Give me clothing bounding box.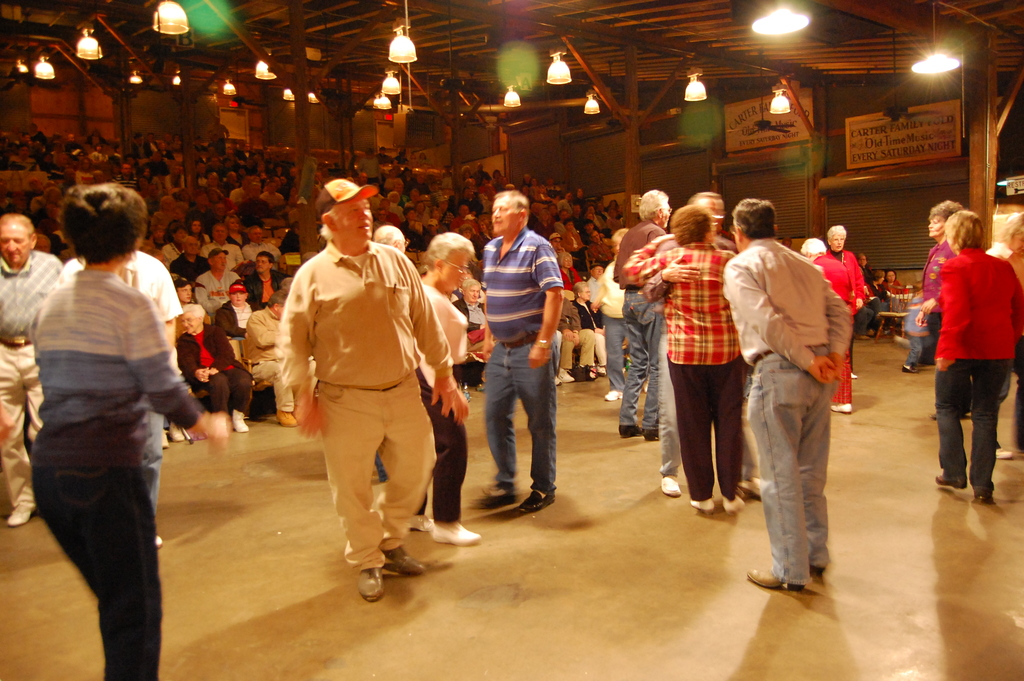
select_region(932, 244, 1023, 489).
